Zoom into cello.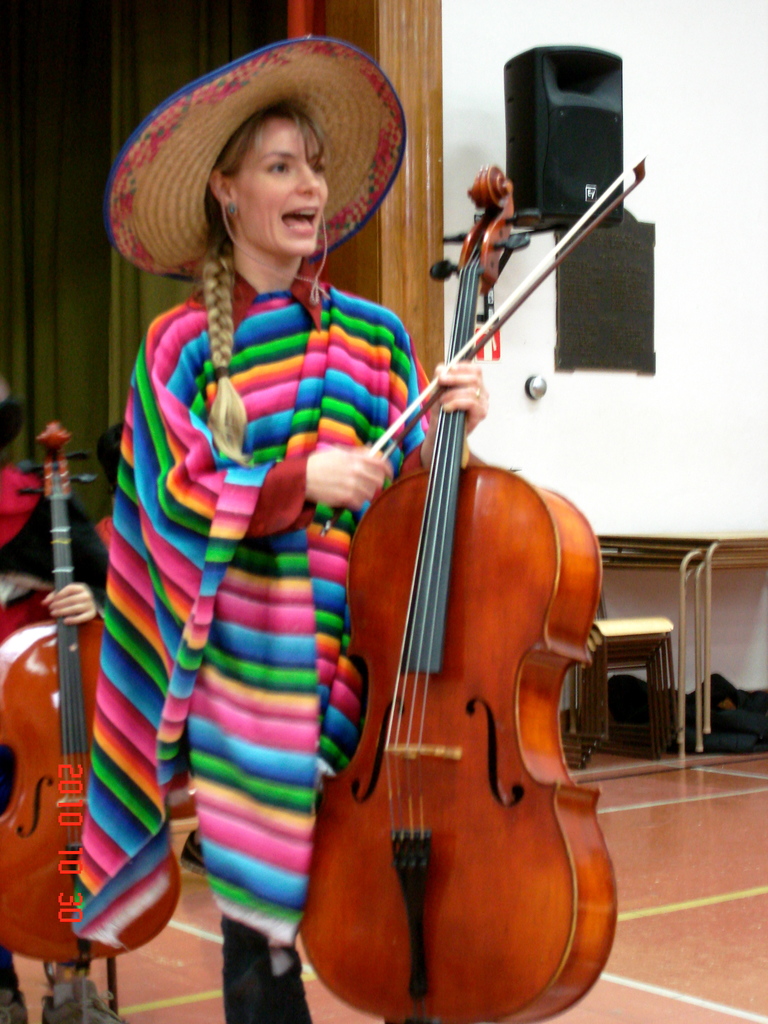
Zoom target: 300:154:648:1023.
